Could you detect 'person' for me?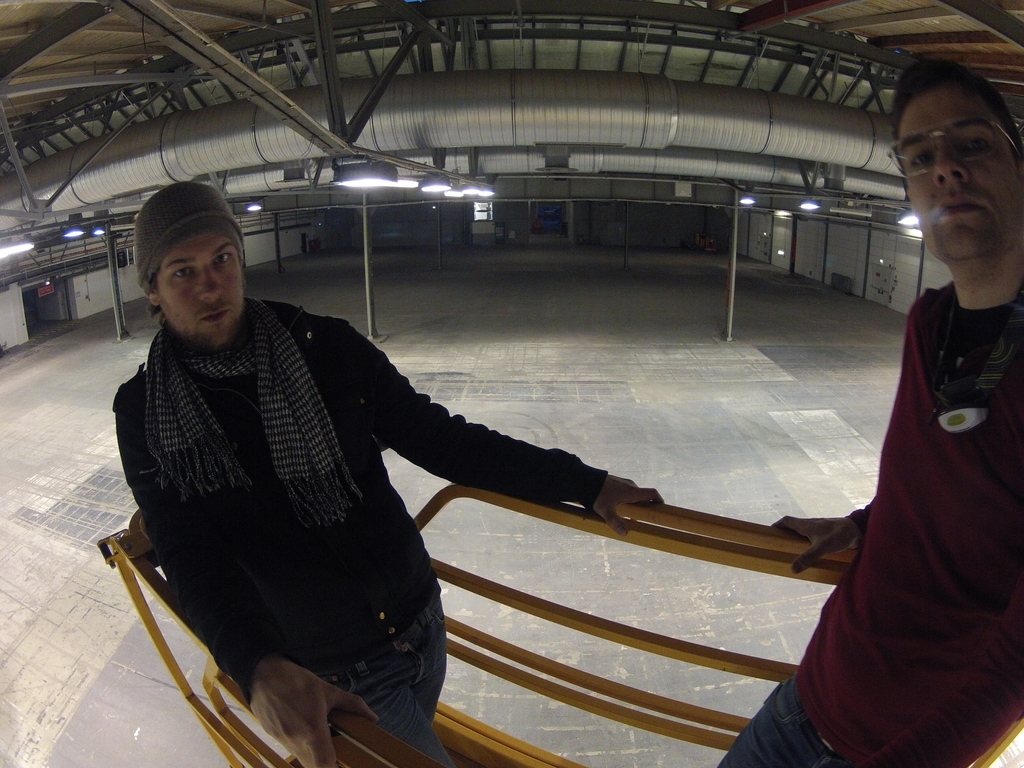
Detection result: (left=110, top=182, right=662, bottom=767).
